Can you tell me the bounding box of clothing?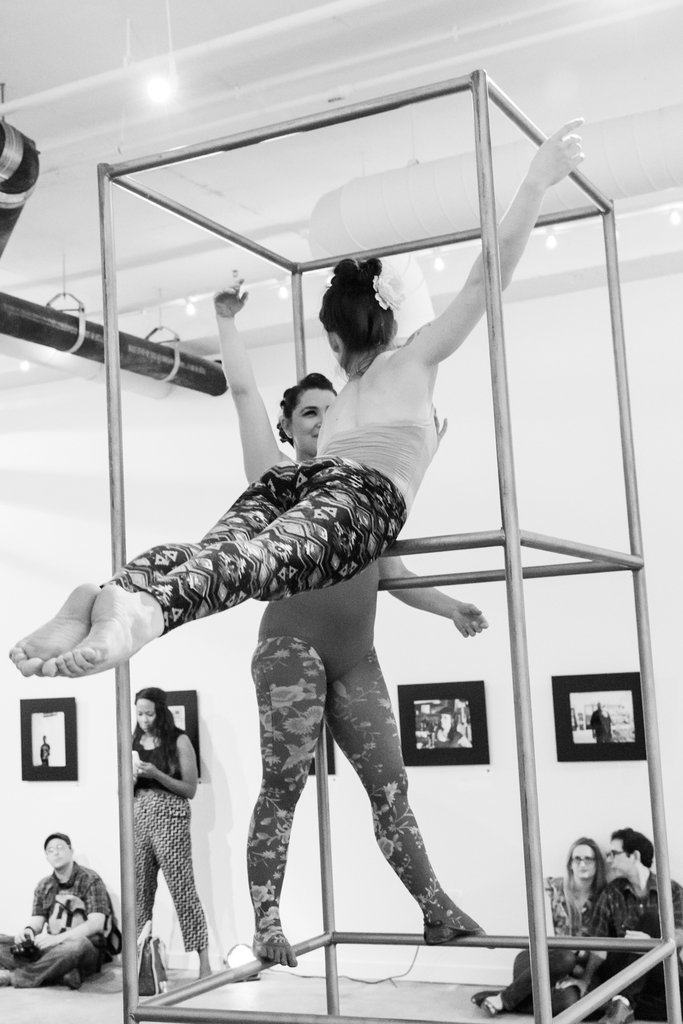
<region>117, 735, 206, 938</region>.
